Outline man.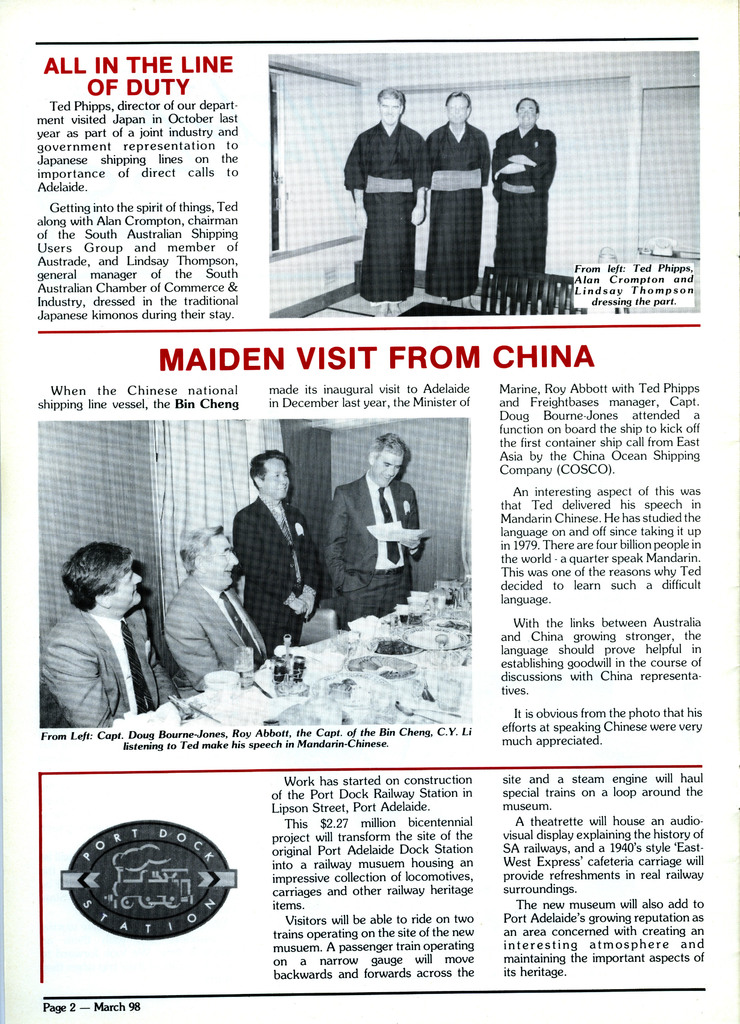
Outline: bbox(226, 434, 325, 634).
